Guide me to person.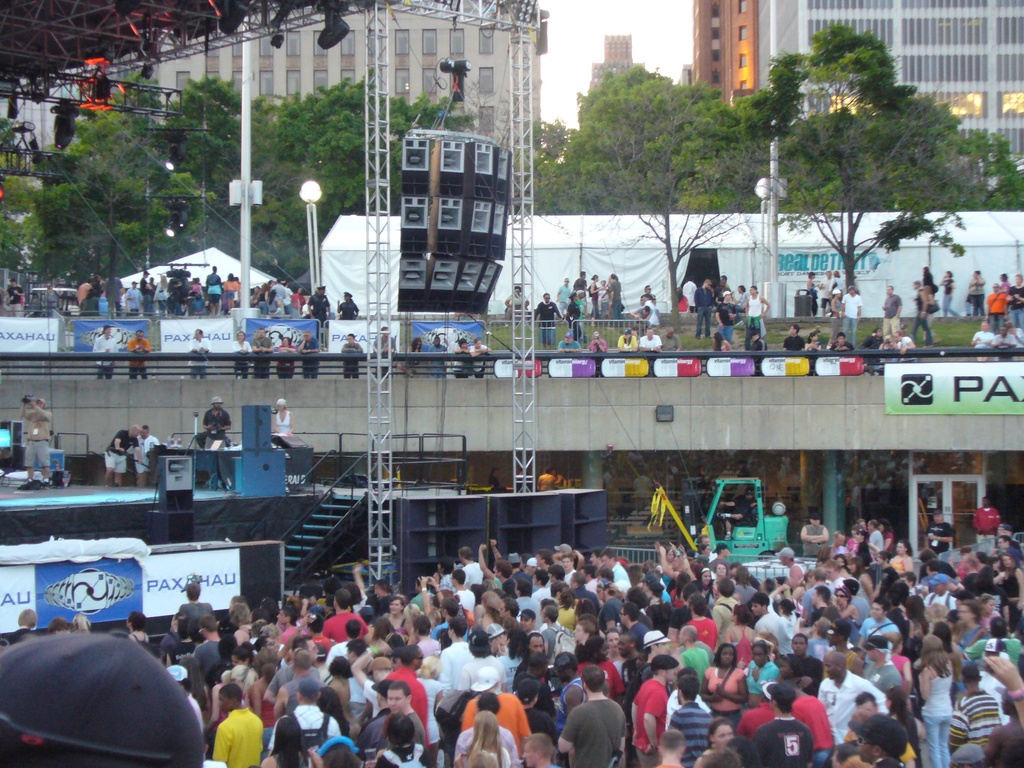
Guidance: rect(909, 280, 932, 349).
